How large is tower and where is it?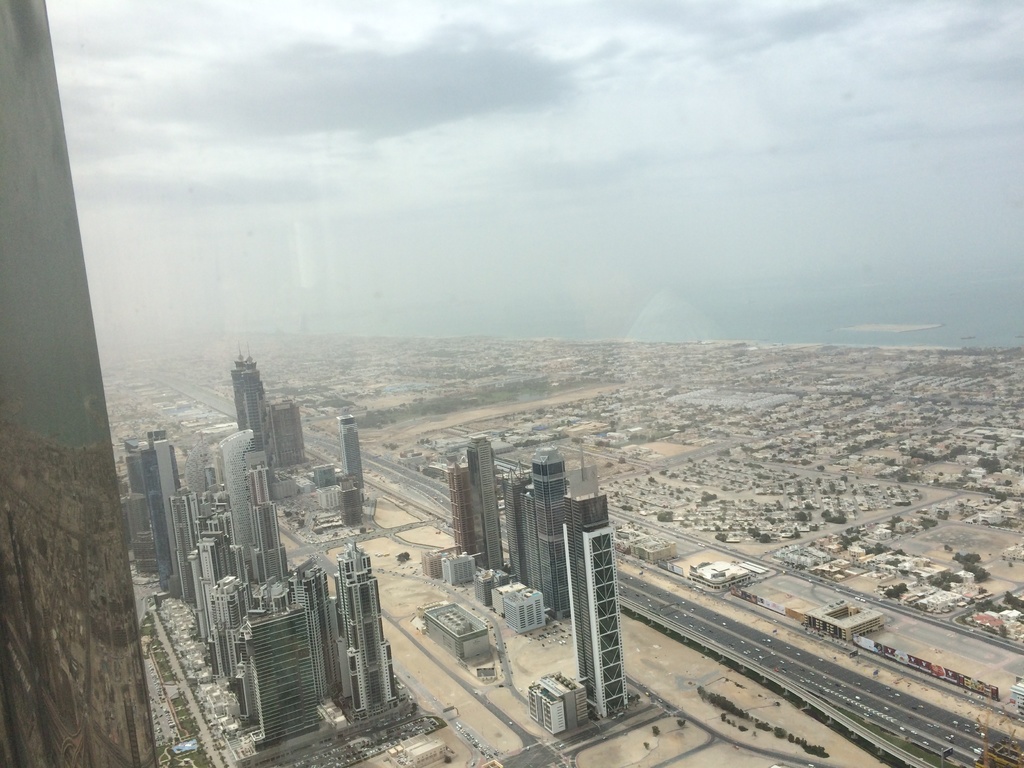
Bounding box: pyautogui.locateOnScreen(337, 538, 402, 716).
